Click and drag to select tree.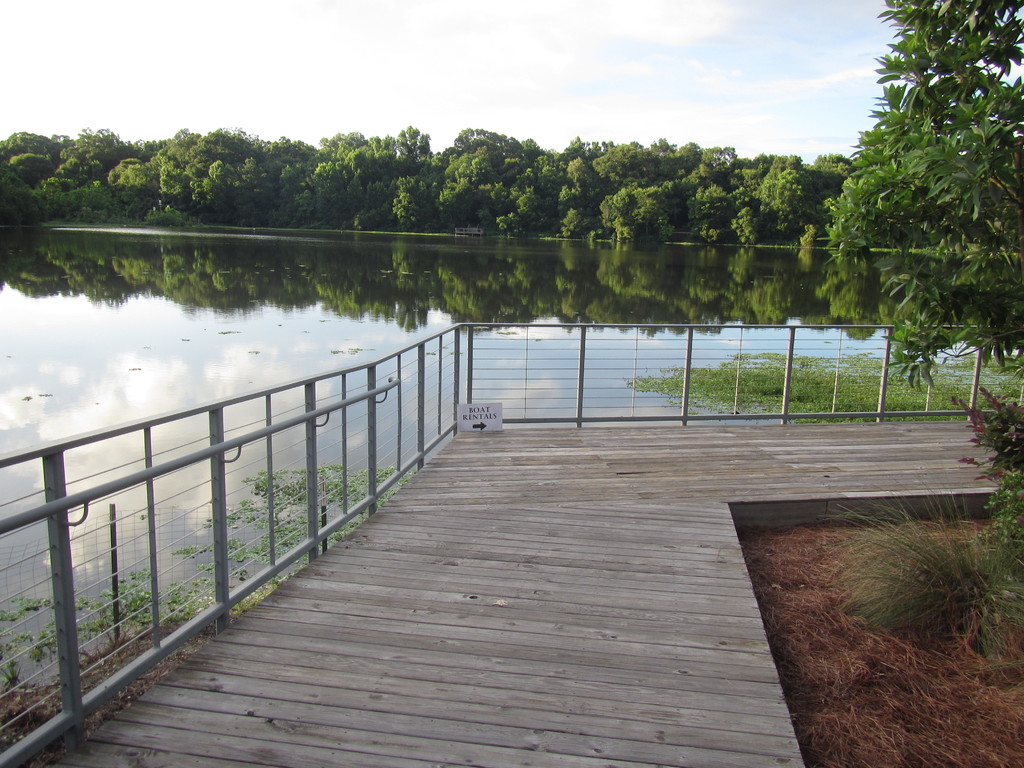
Selection: (76, 134, 134, 196).
